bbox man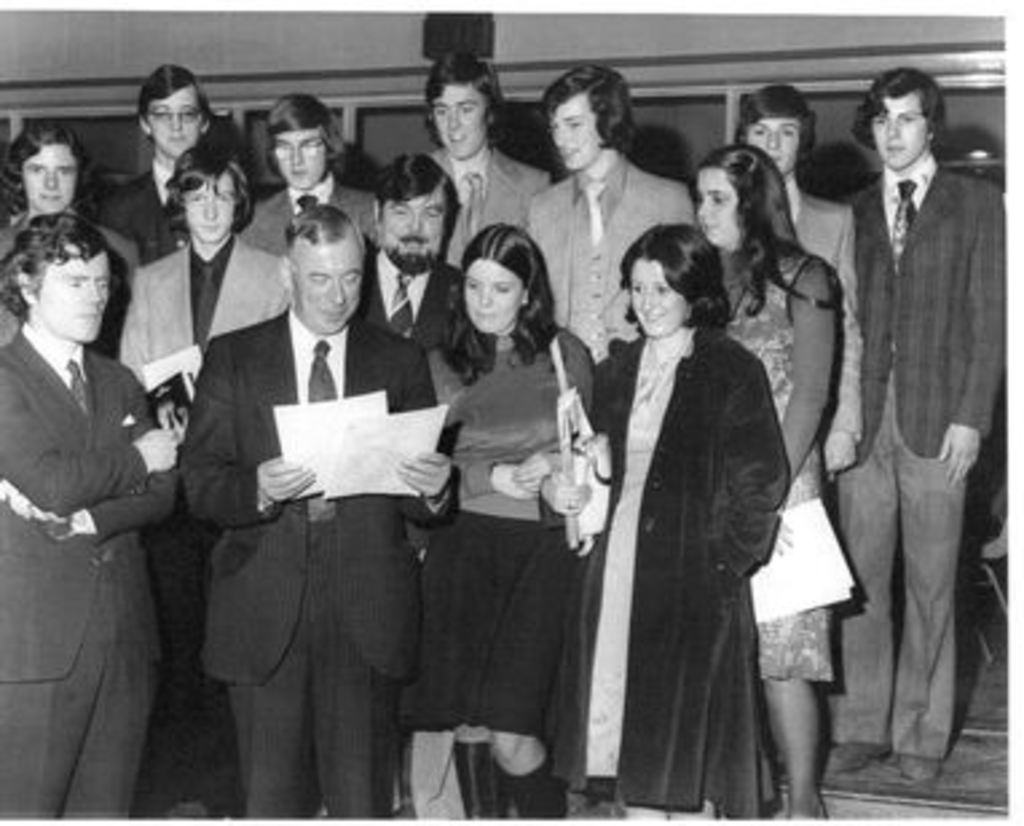
rect(729, 83, 852, 477)
